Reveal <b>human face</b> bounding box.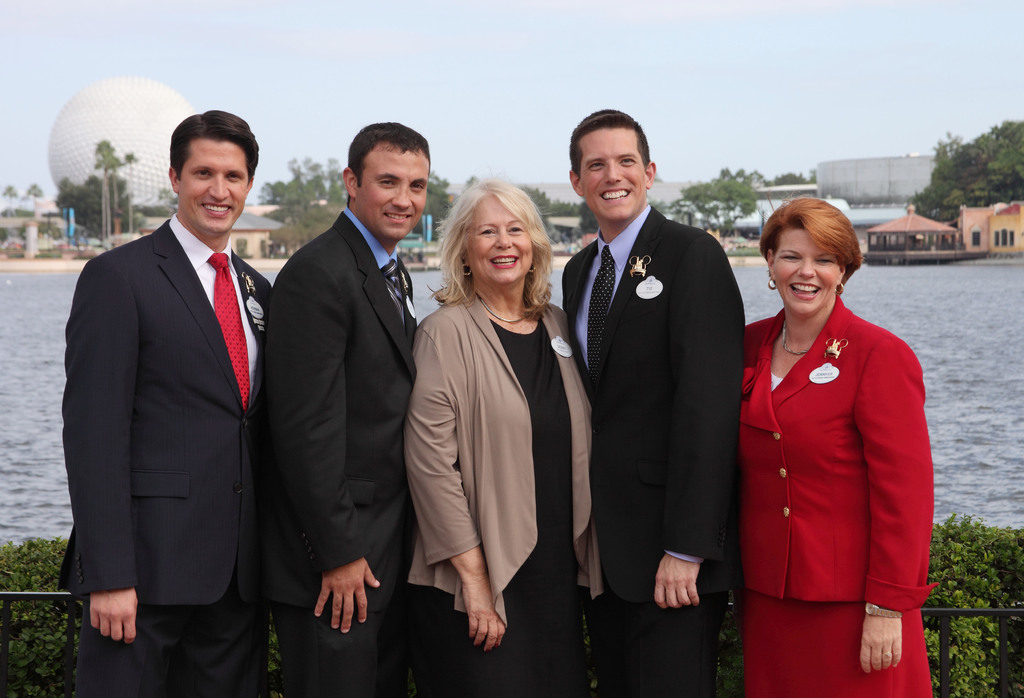
Revealed: x1=587, y1=134, x2=633, y2=225.
